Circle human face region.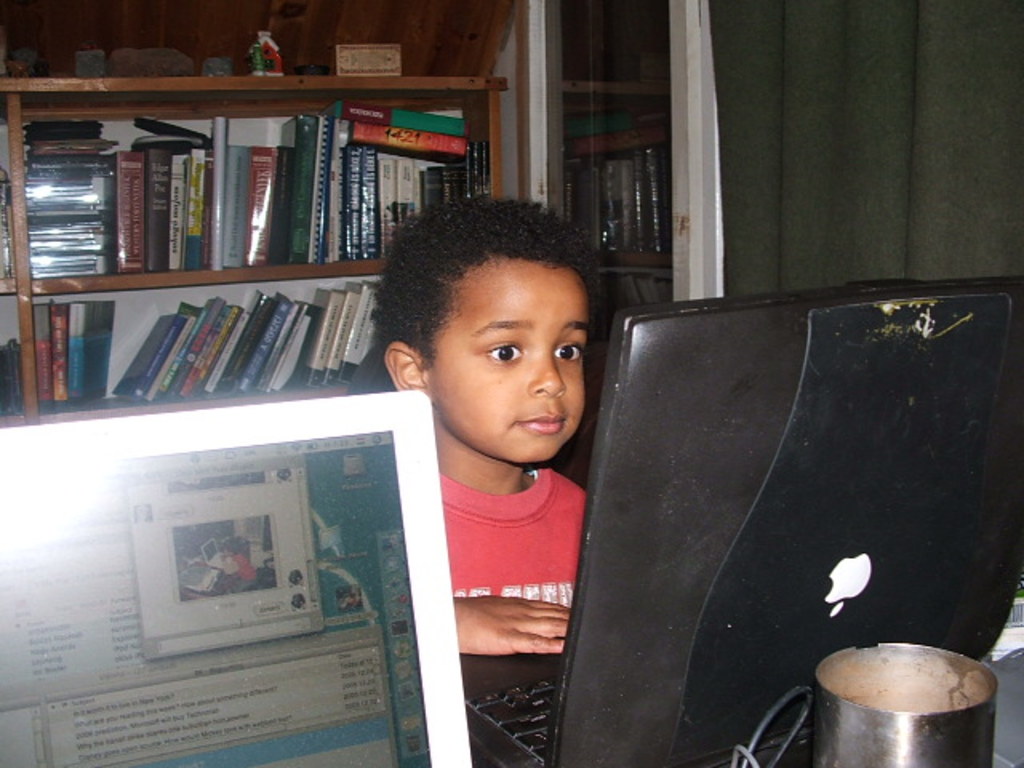
Region: region(434, 267, 586, 461).
